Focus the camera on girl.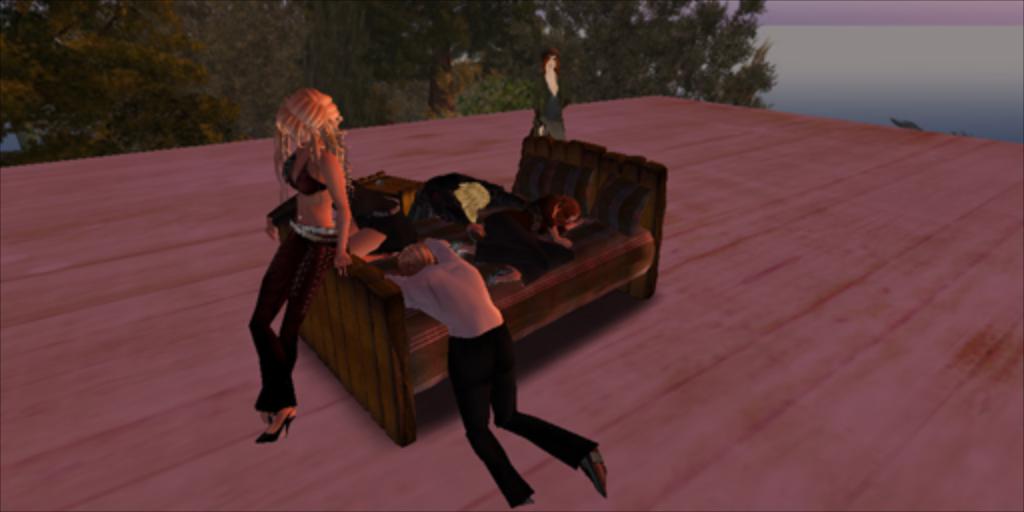
Focus region: <region>246, 88, 350, 446</region>.
